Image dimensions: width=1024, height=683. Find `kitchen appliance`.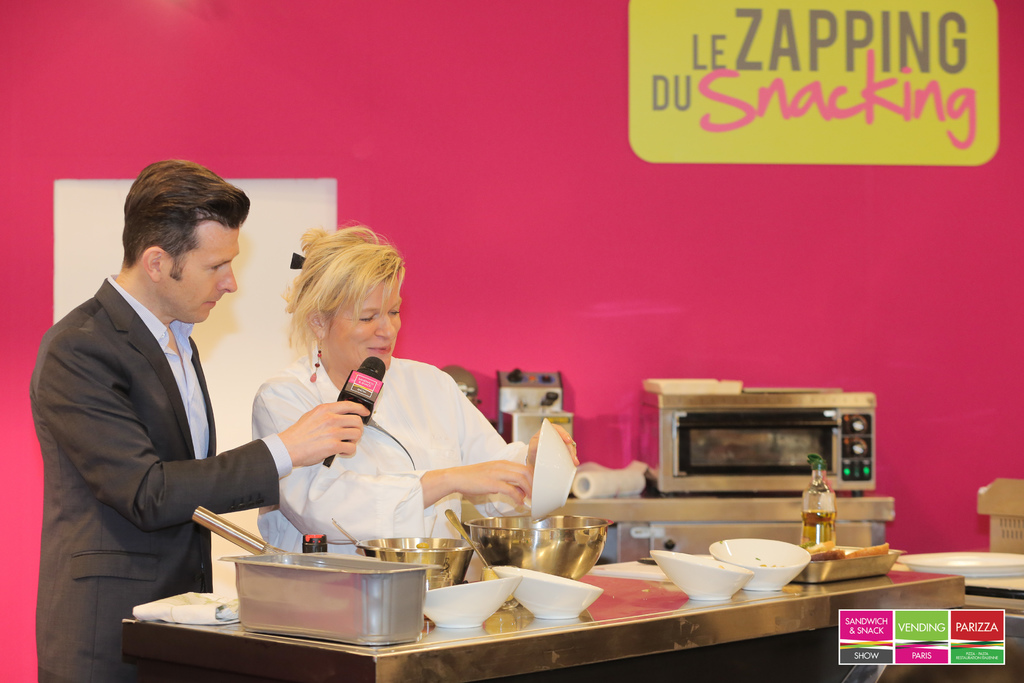
box=[374, 533, 469, 583].
